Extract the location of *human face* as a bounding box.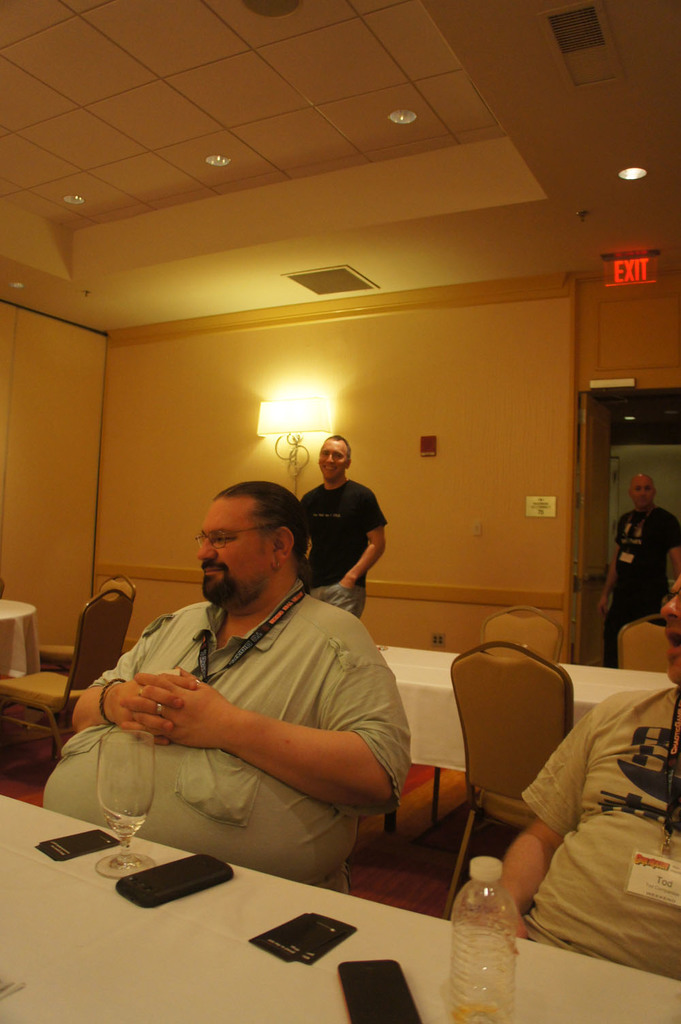
629/477/654/510.
